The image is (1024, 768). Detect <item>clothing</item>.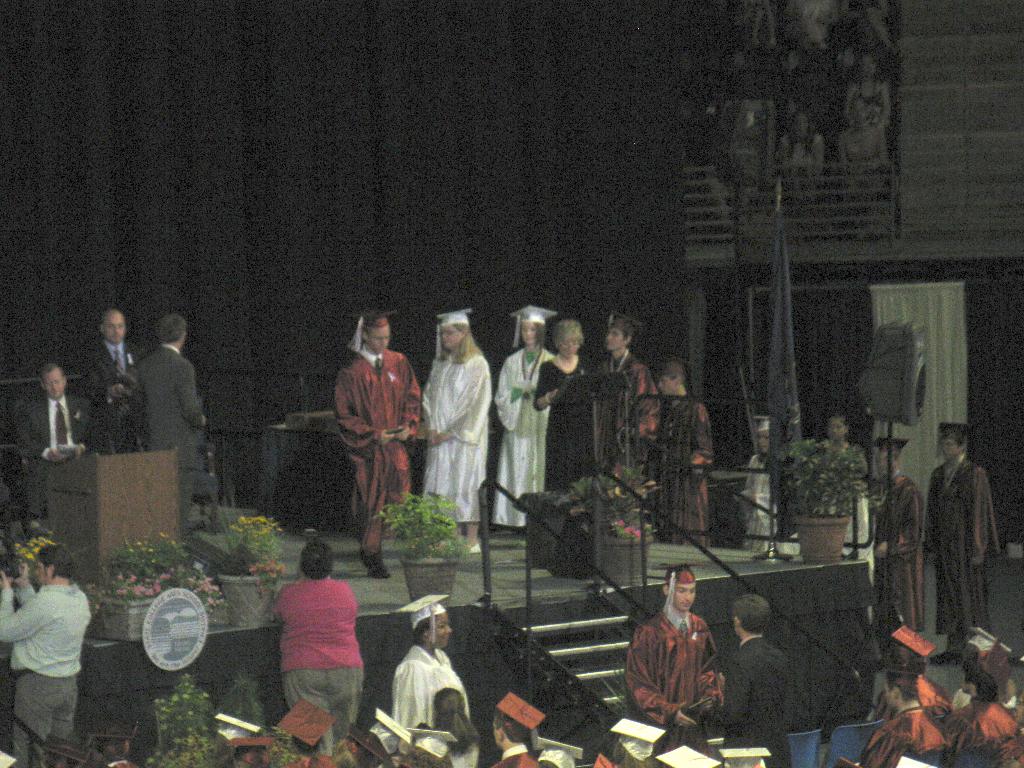
Detection: [left=870, top=470, right=921, bottom=648].
